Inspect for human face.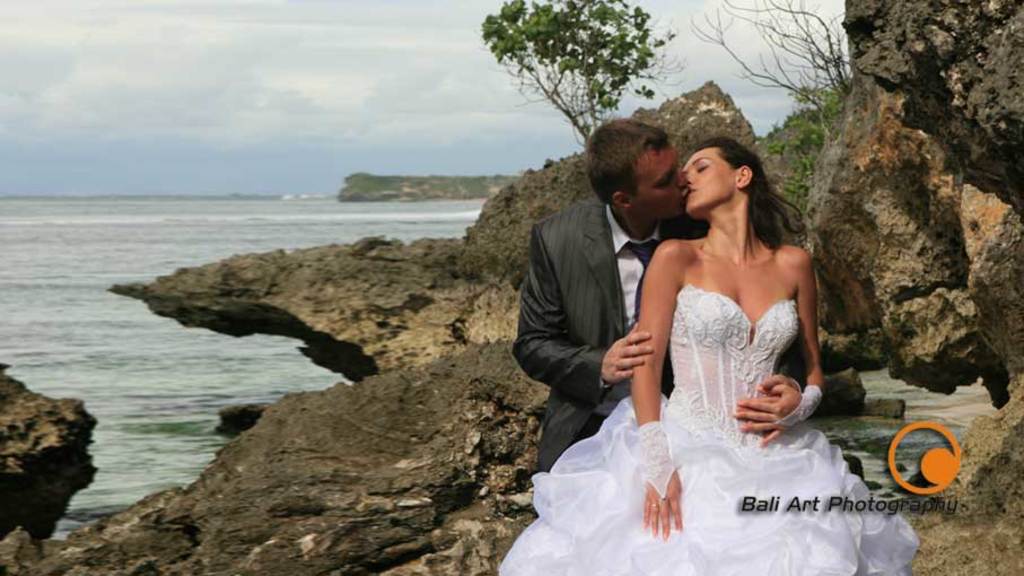
Inspection: 627/141/689/217.
